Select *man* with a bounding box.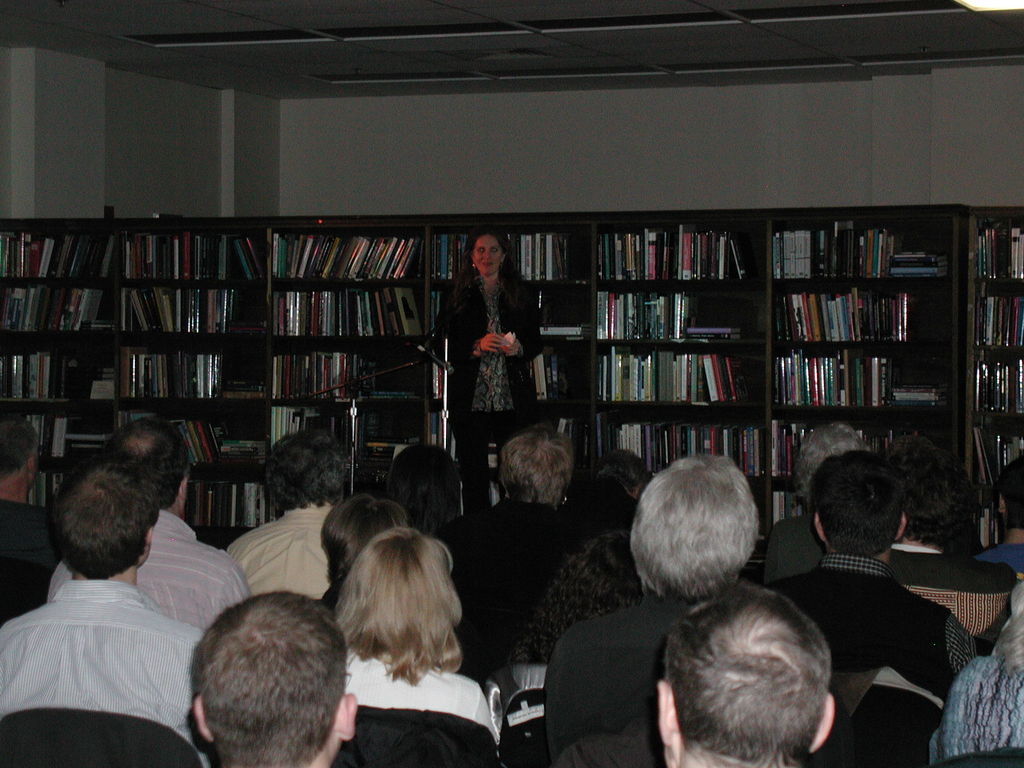
<box>191,593,358,767</box>.
